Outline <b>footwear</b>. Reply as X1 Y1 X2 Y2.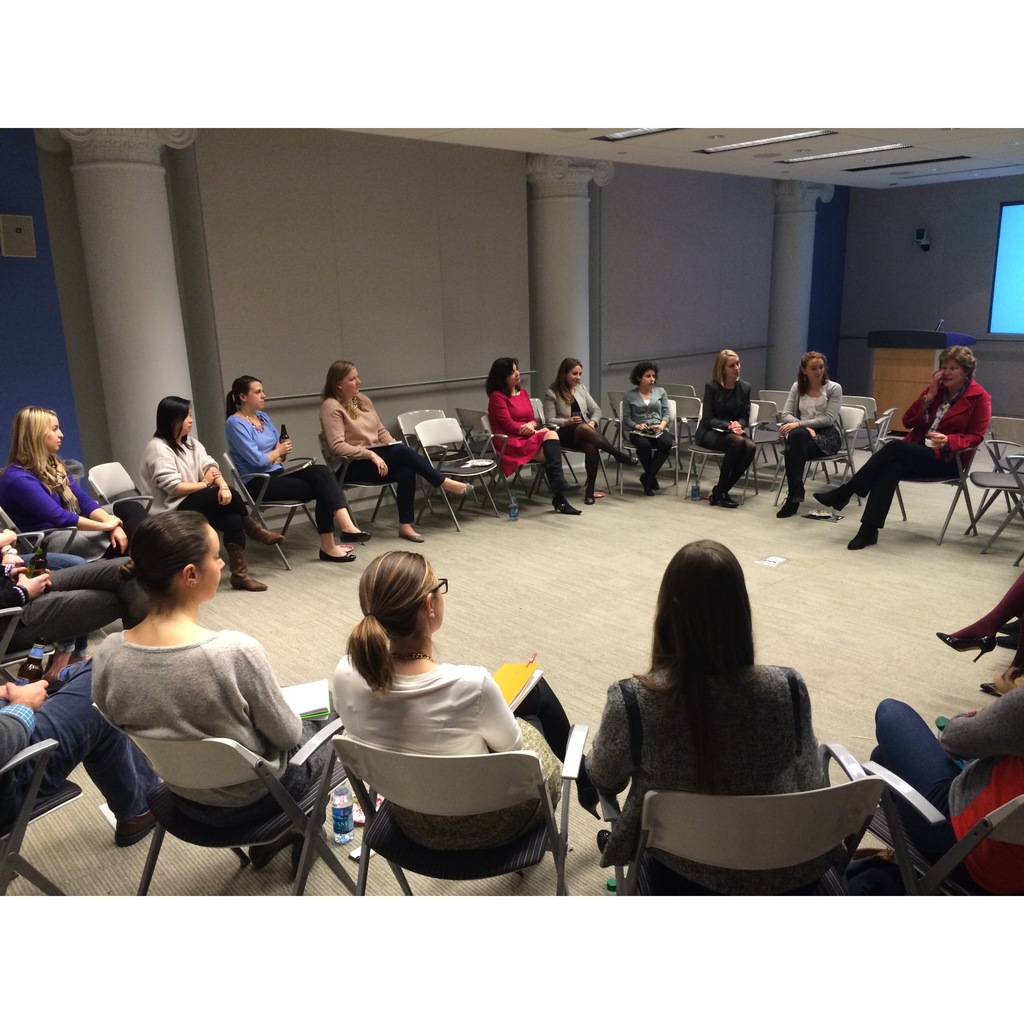
934 631 989 671.
